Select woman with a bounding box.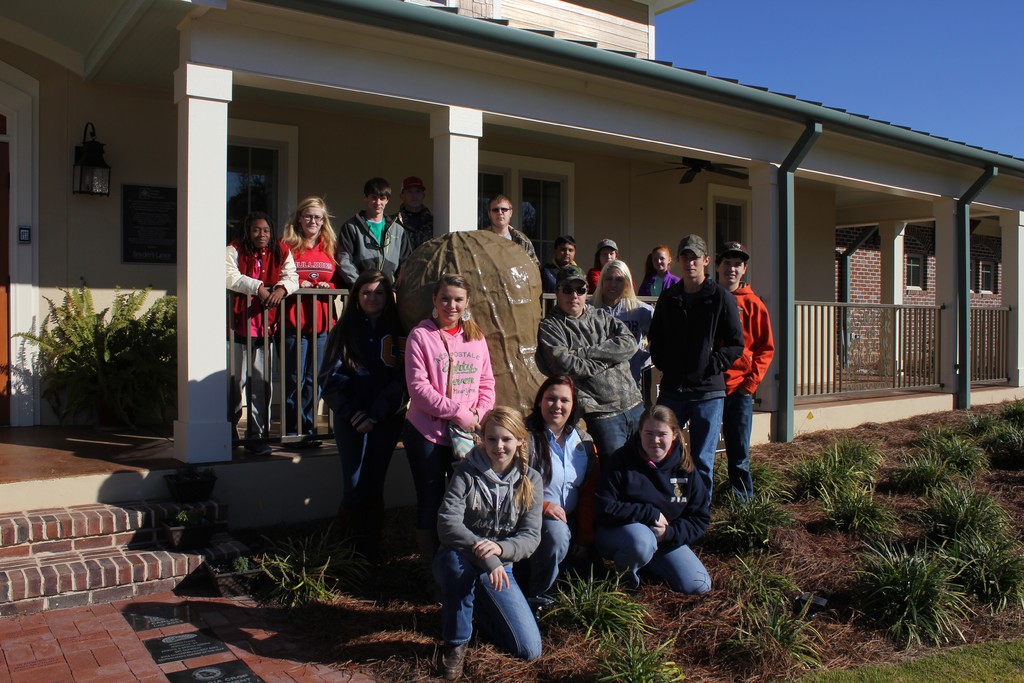
444, 399, 562, 675.
